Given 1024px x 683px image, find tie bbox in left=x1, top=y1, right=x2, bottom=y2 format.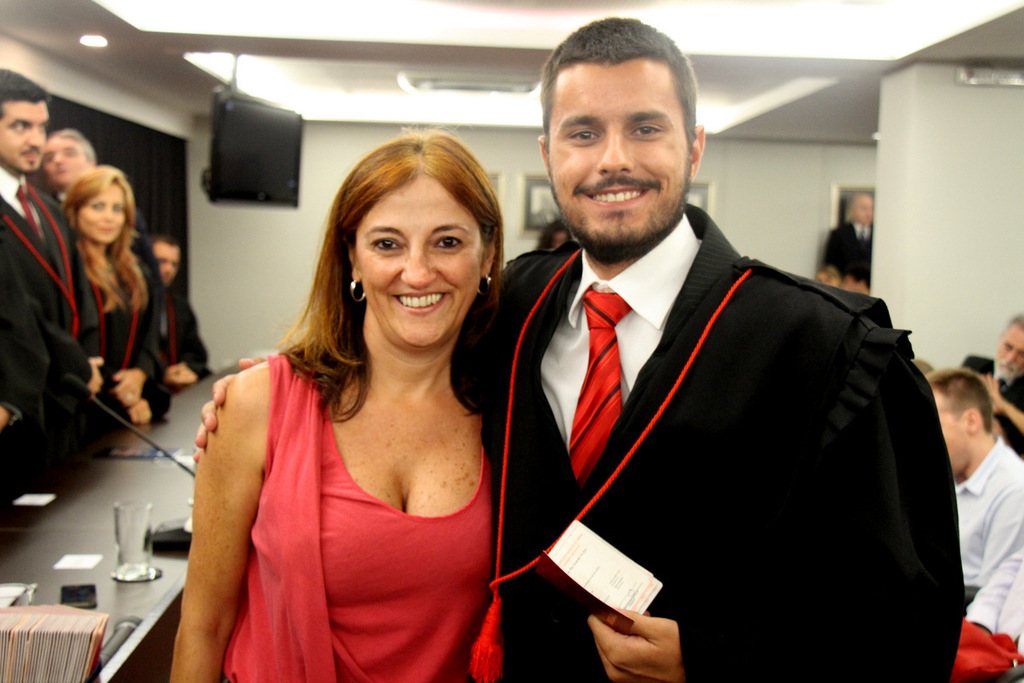
left=567, top=290, right=630, bottom=495.
